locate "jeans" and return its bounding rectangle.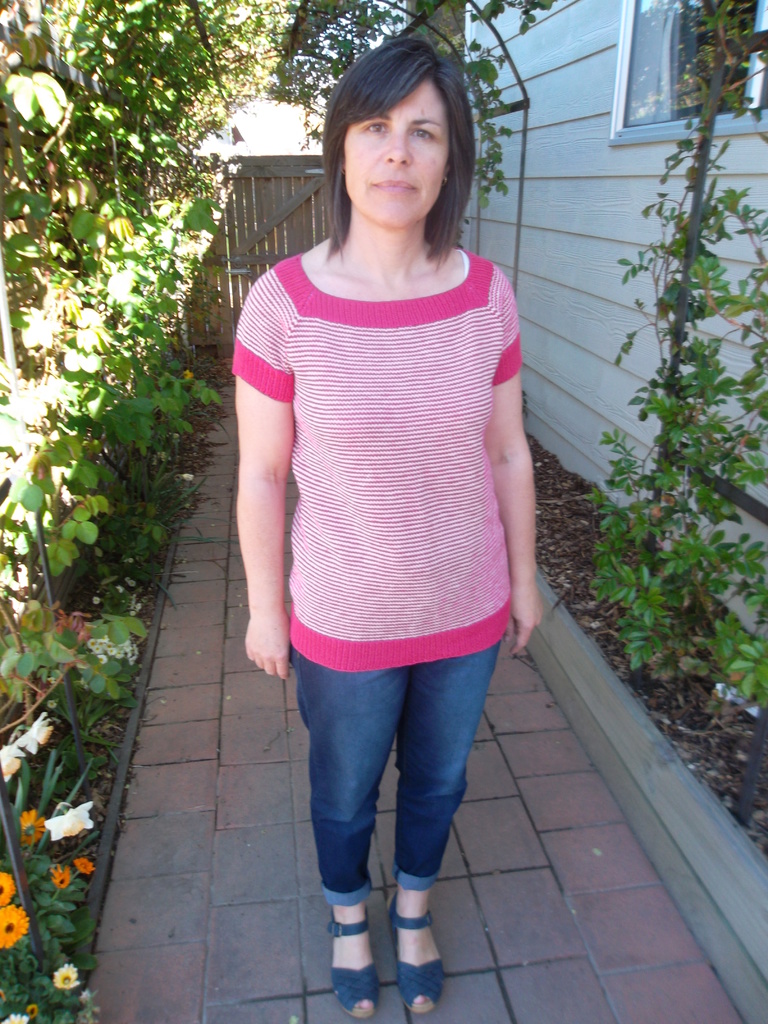
bbox(289, 641, 498, 905).
